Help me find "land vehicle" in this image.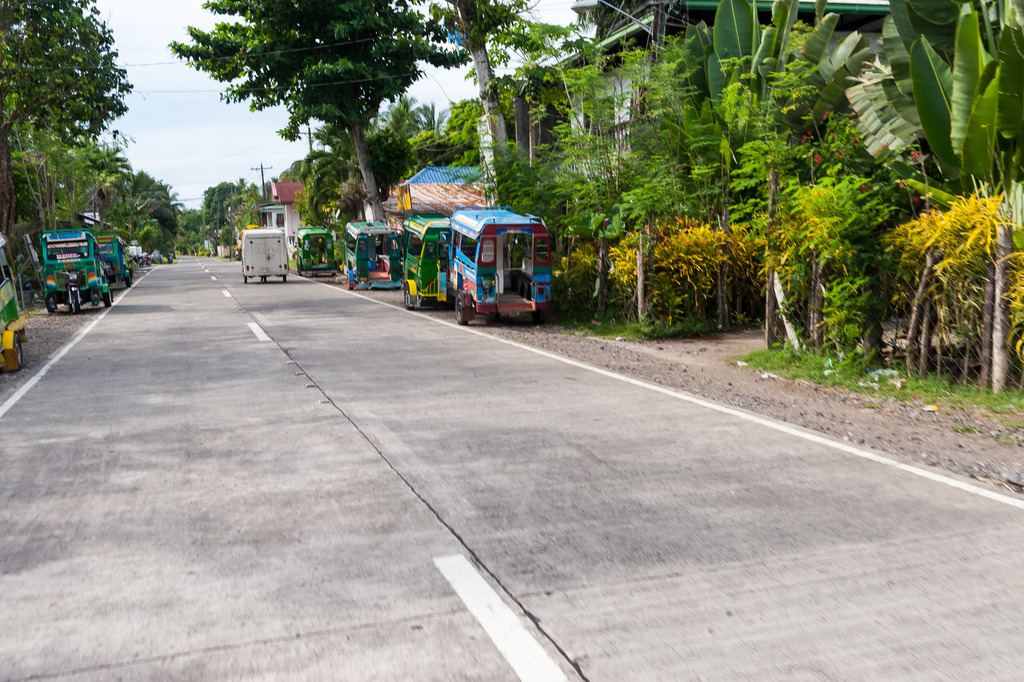
Found it: [347,223,406,288].
